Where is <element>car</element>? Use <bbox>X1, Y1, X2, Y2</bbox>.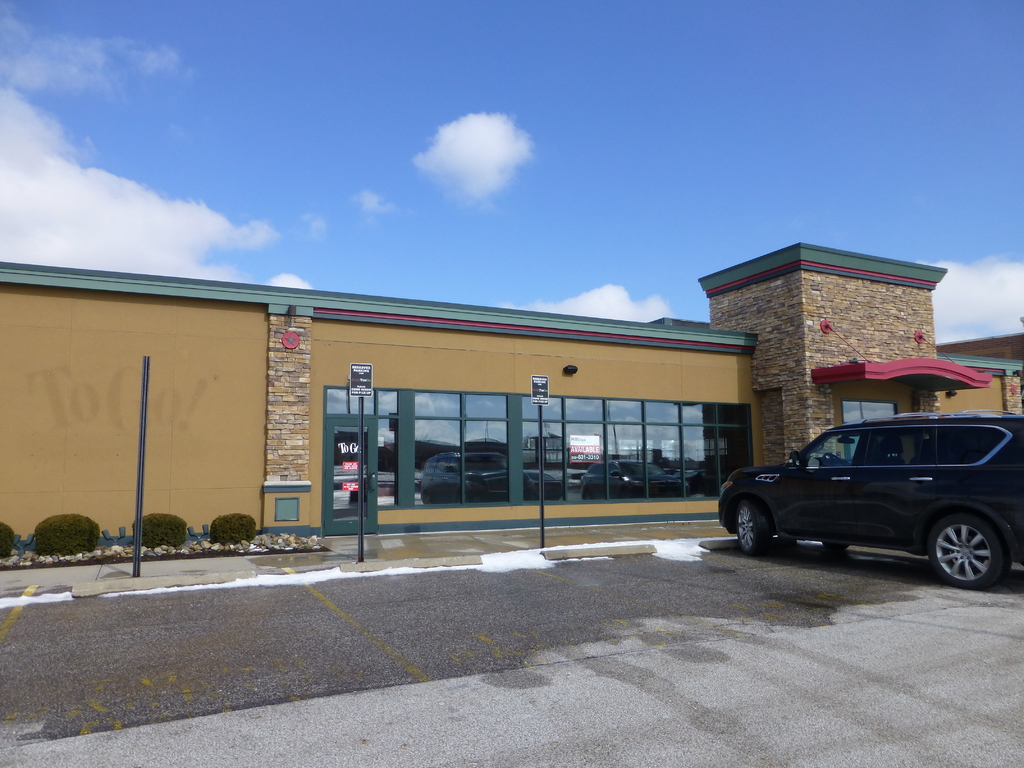
<bbox>723, 412, 1023, 586</bbox>.
